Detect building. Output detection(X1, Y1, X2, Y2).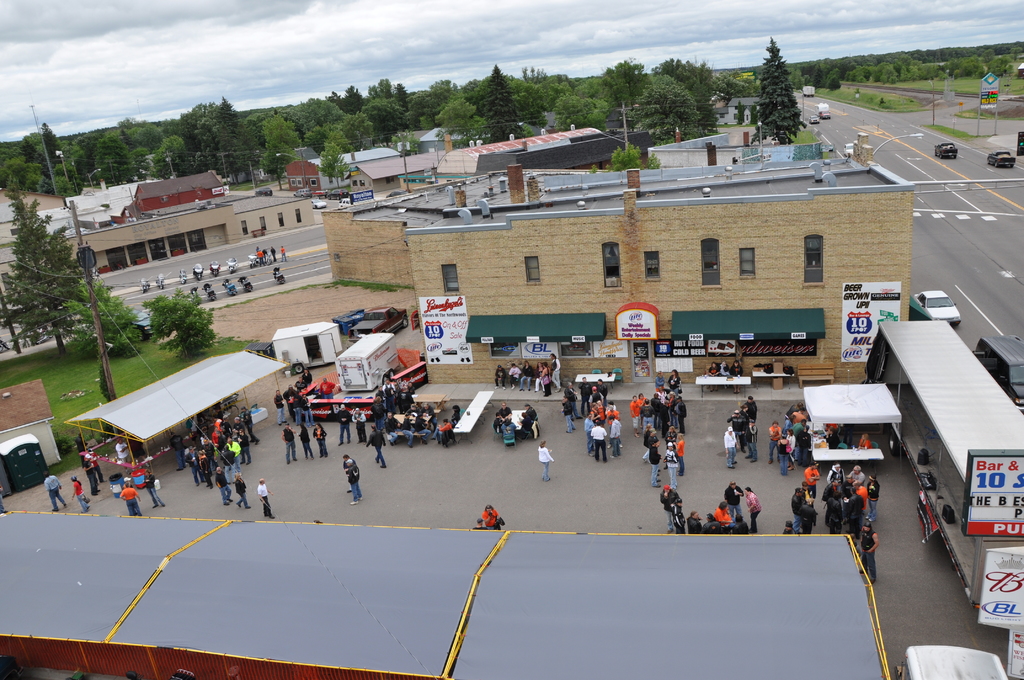
detection(0, 510, 892, 679).
